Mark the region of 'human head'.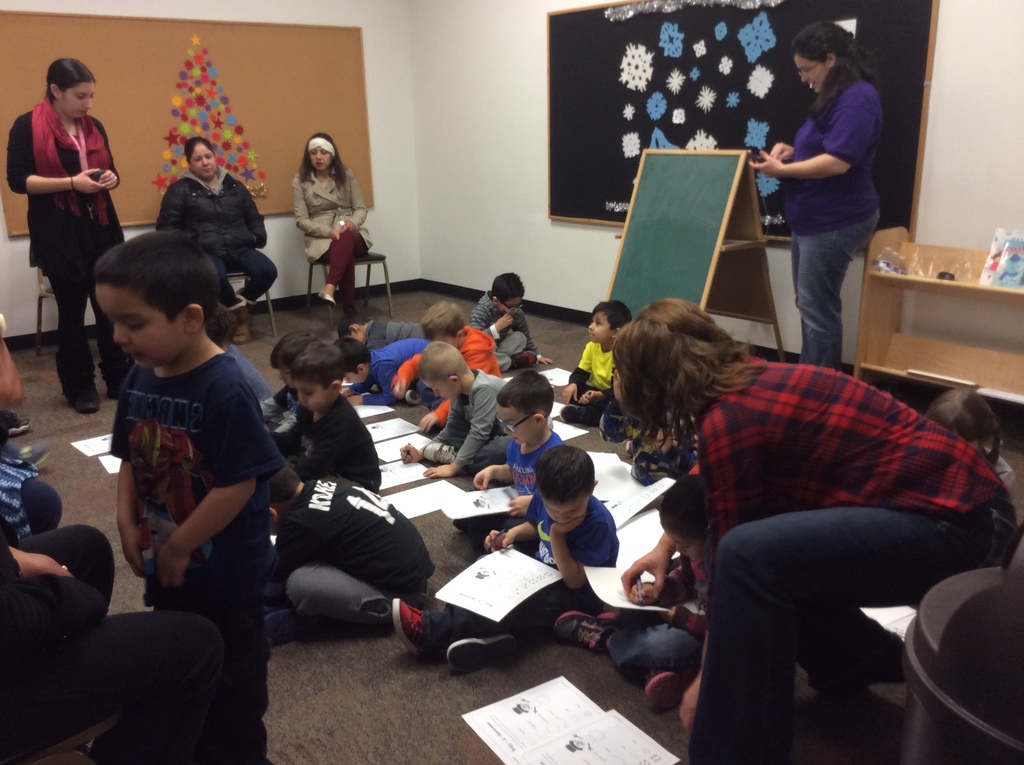
Region: bbox=[297, 342, 343, 413].
